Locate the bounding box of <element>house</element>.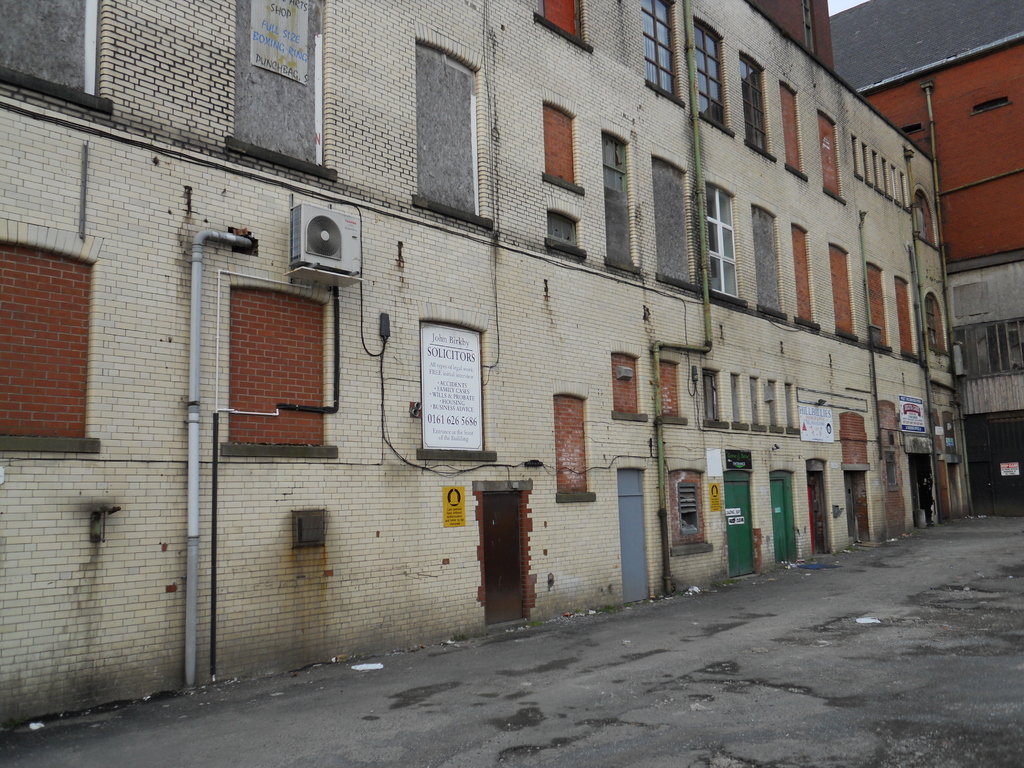
Bounding box: l=830, t=4, r=1023, b=500.
